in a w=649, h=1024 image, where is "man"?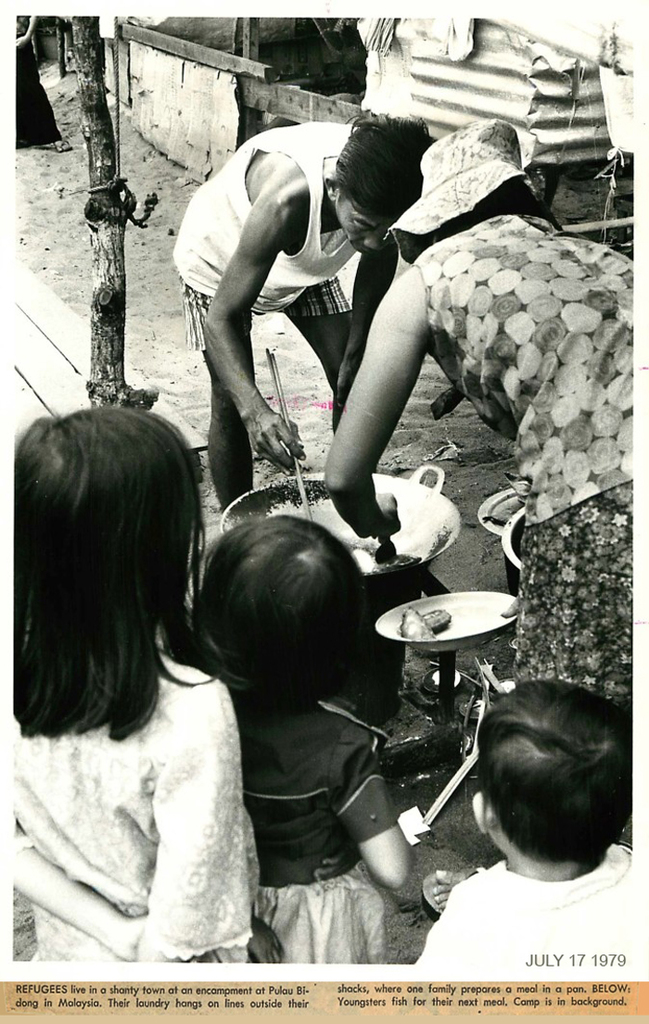
167 95 385 510.
